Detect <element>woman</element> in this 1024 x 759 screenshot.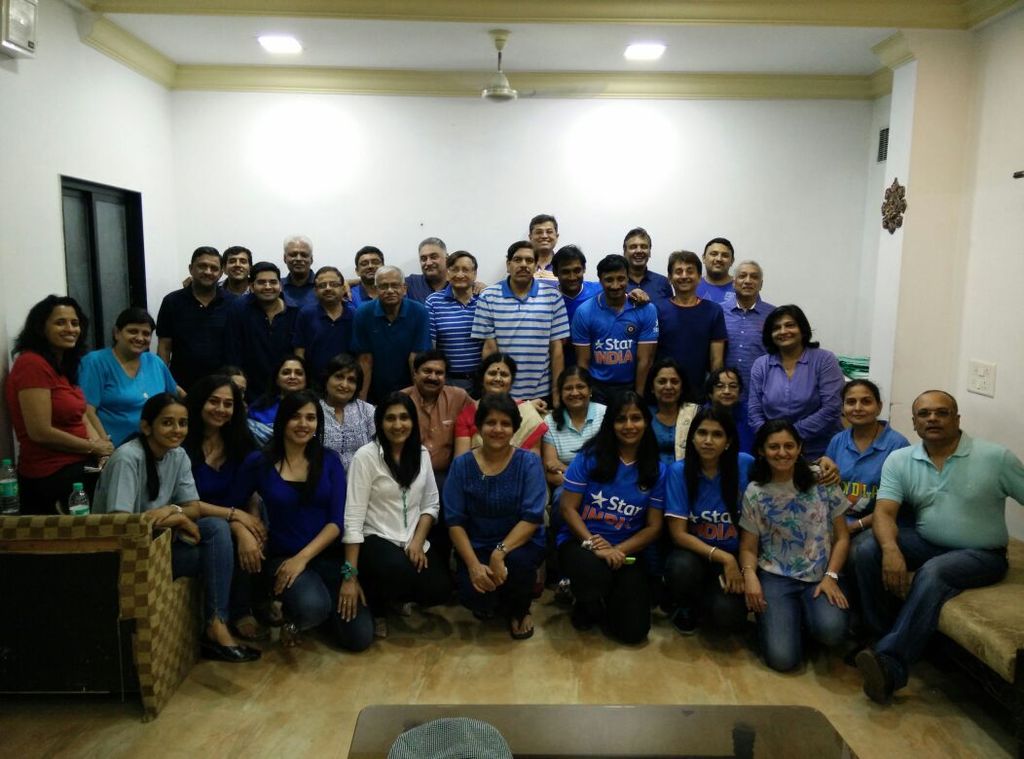
Detection: 212,362,274,459.
